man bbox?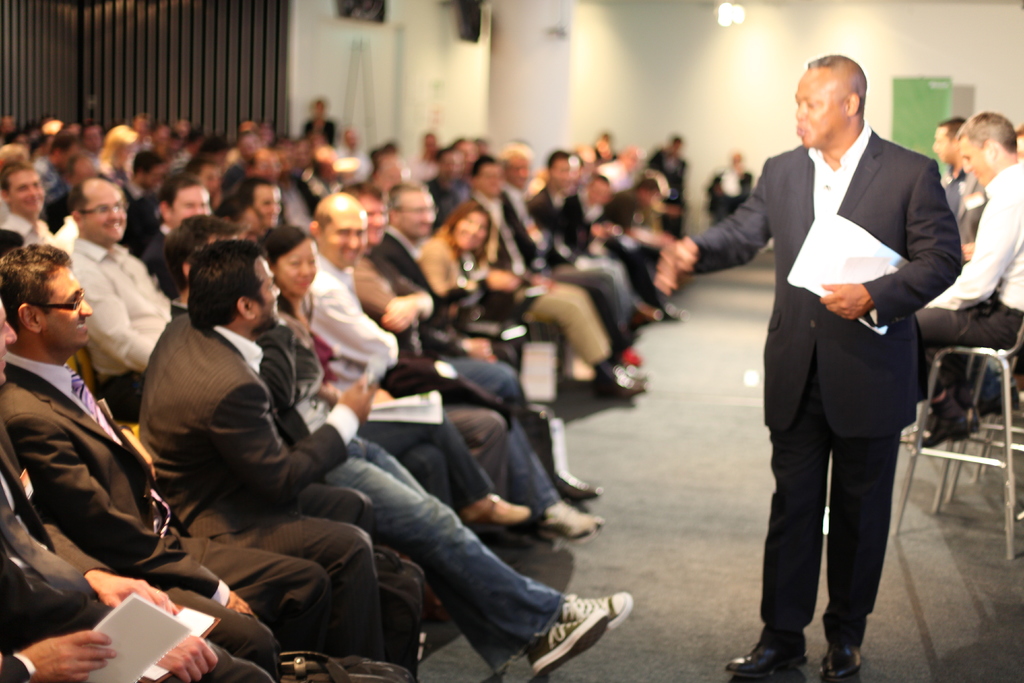
bbox(931, 115, 986, 243)
